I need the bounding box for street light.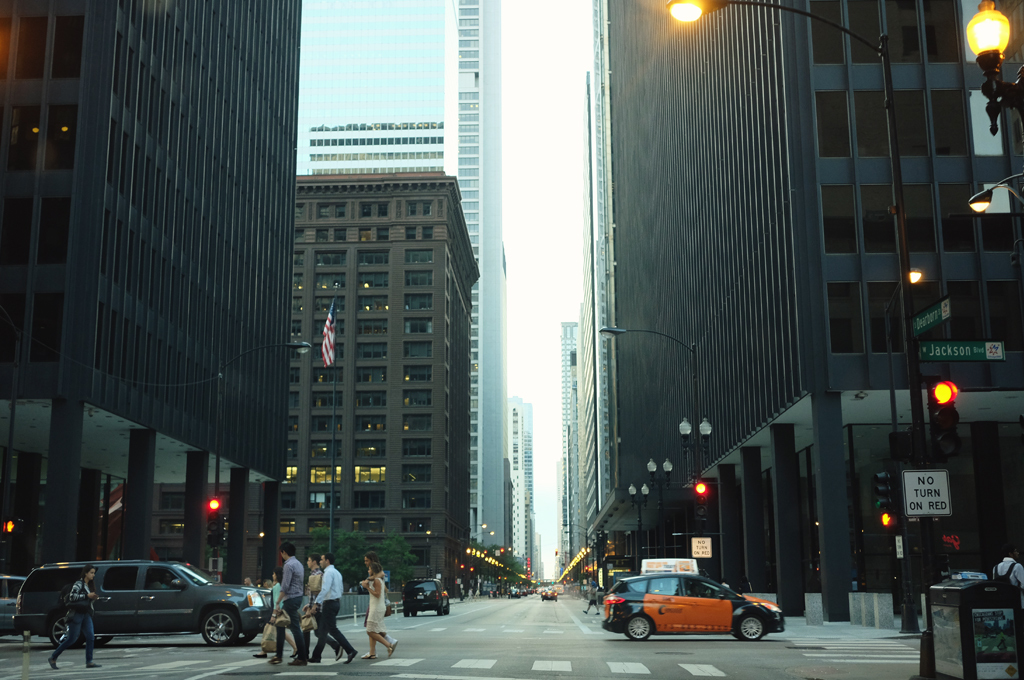
Here it is: pyautogui.locateOnScreen(877, 261, 927, 639).
